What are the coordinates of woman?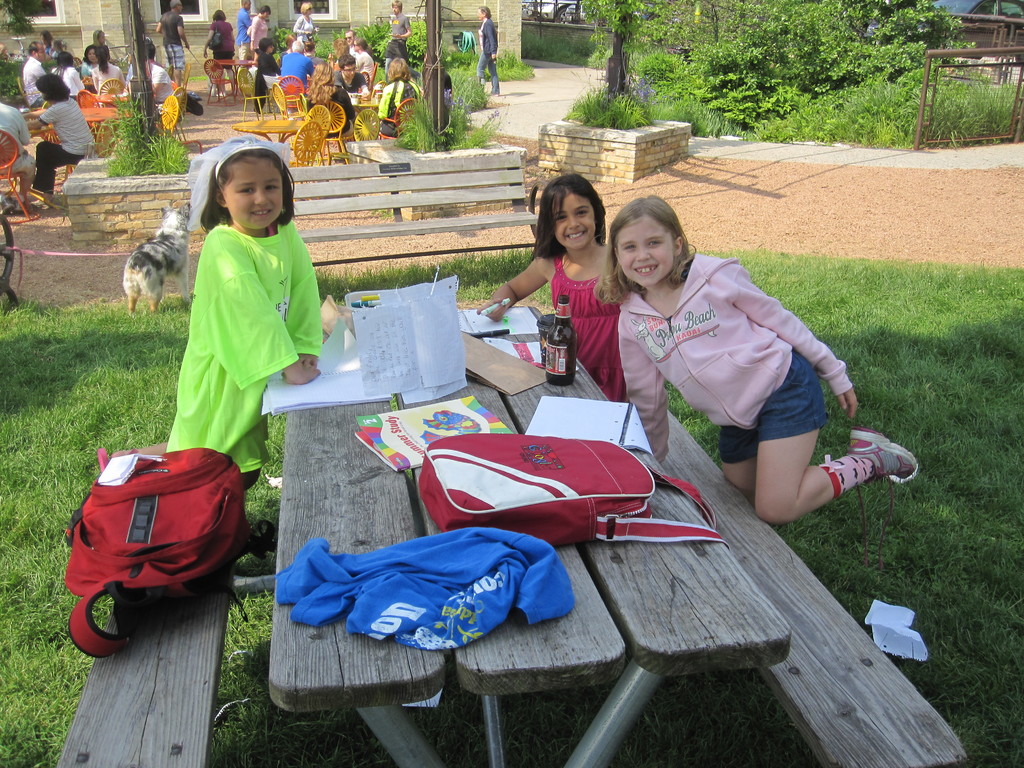
bbox(78, 46, 100, 79).
